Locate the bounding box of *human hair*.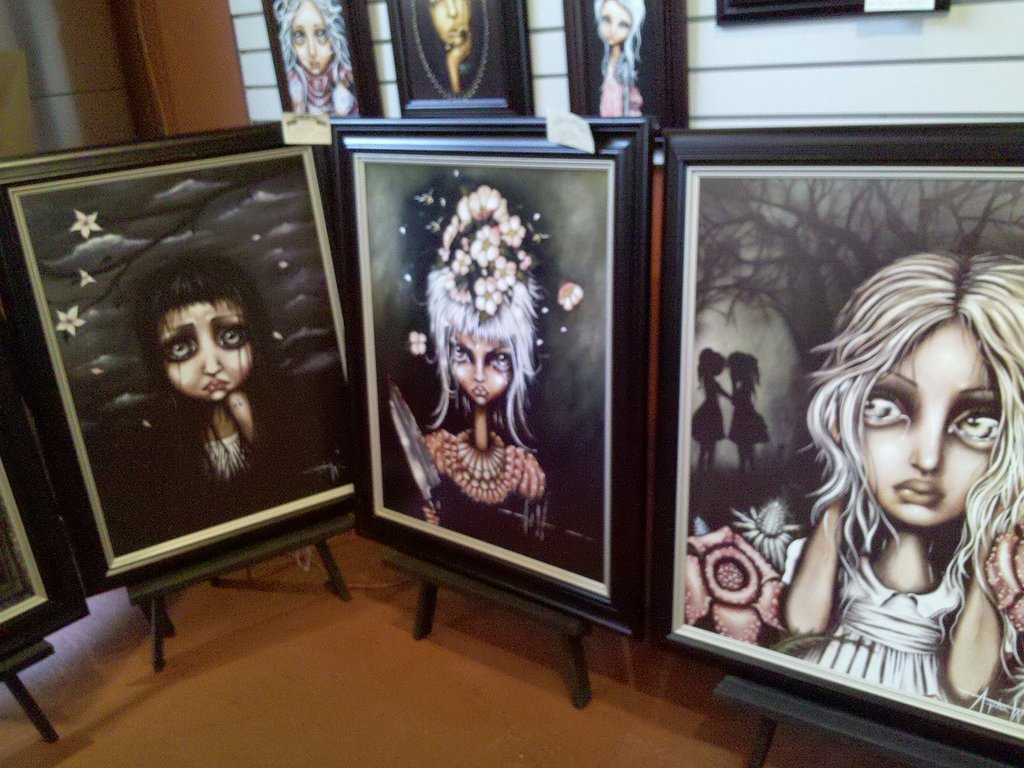
Bounding box: Rect(592, 0, 648, 85).
